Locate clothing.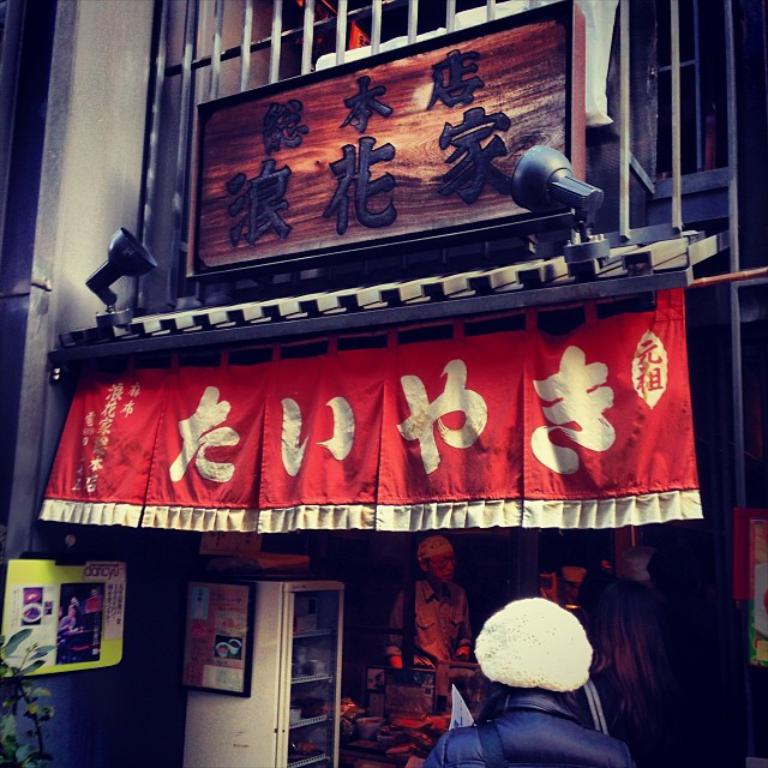
Bounding box: {"x1": 421, "y1": 689, "x2": 636, "y2": 767}.
